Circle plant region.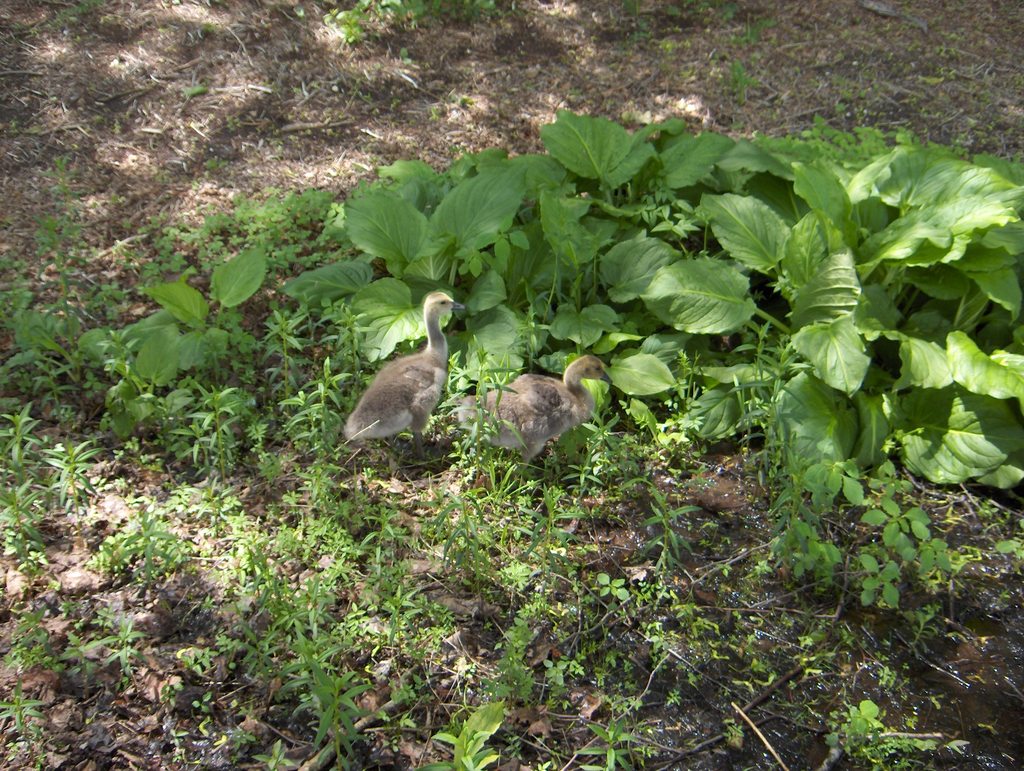
Region: 125 237 269 409.
